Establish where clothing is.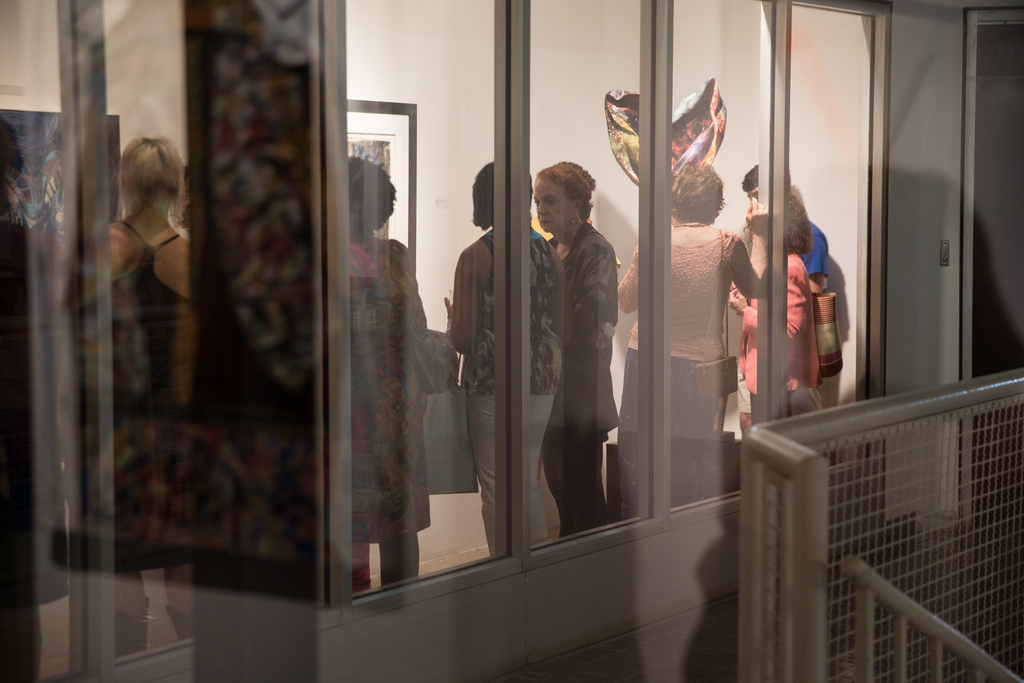
Established at crop(620, 235, 727, 477).
